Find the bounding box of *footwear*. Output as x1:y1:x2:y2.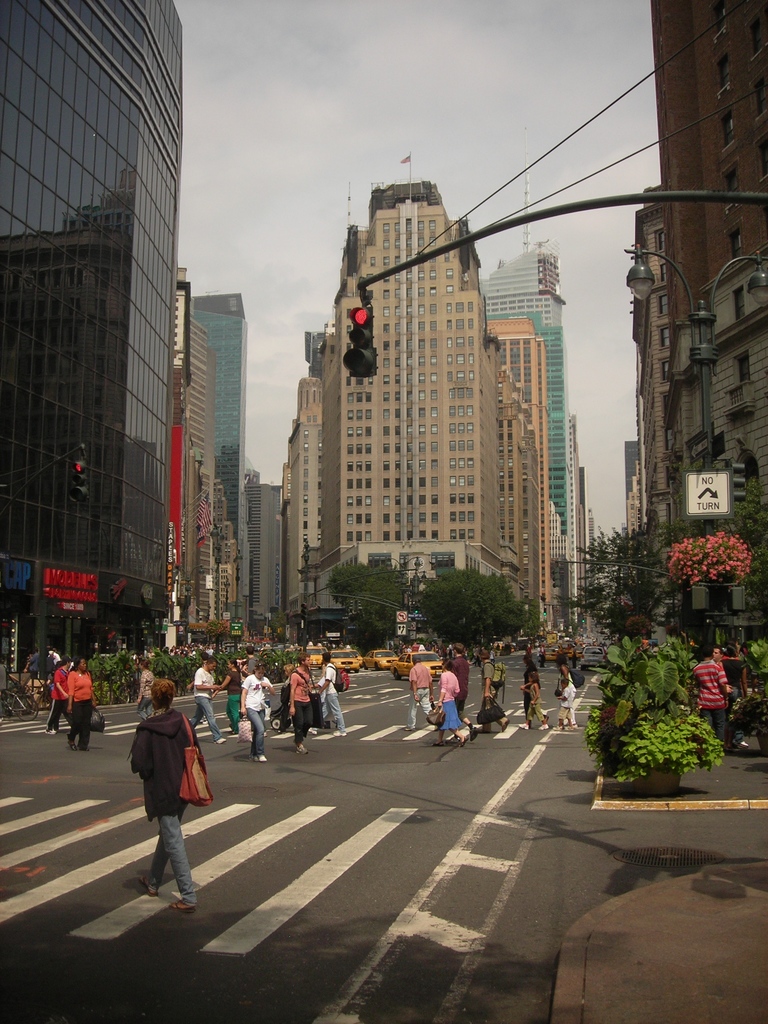
469:726:478:742.
